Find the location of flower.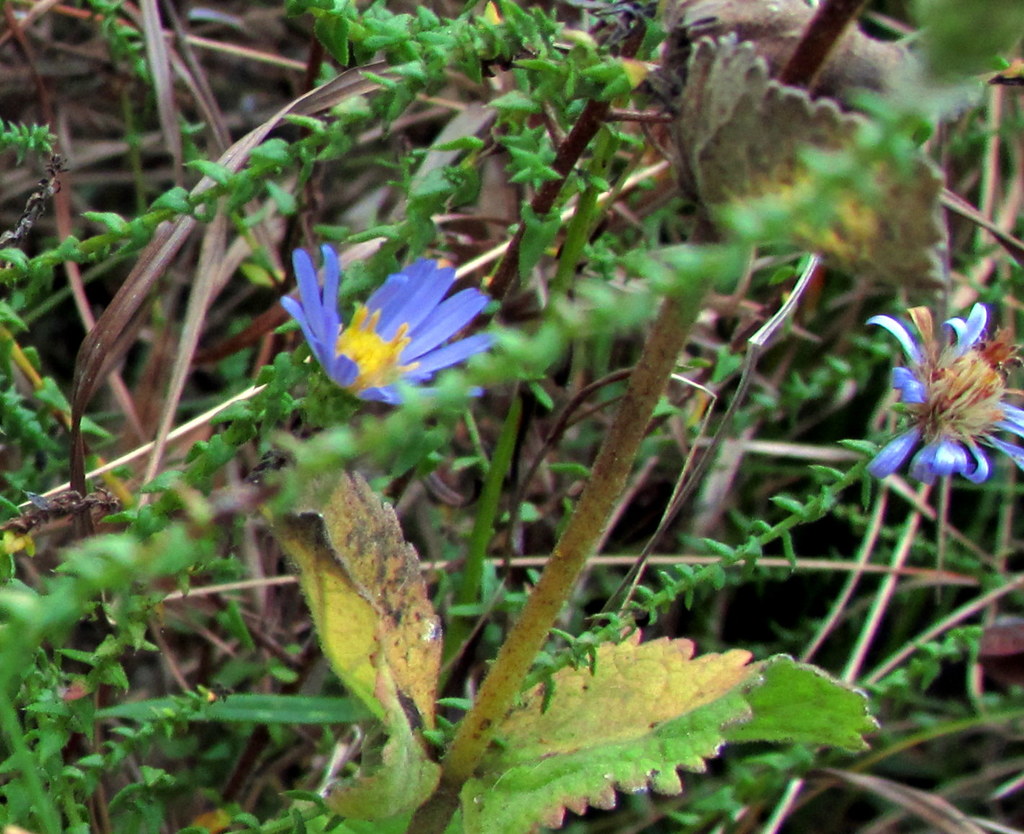
Location: (x1=873, y1=282, x2=1016, y2=495).
